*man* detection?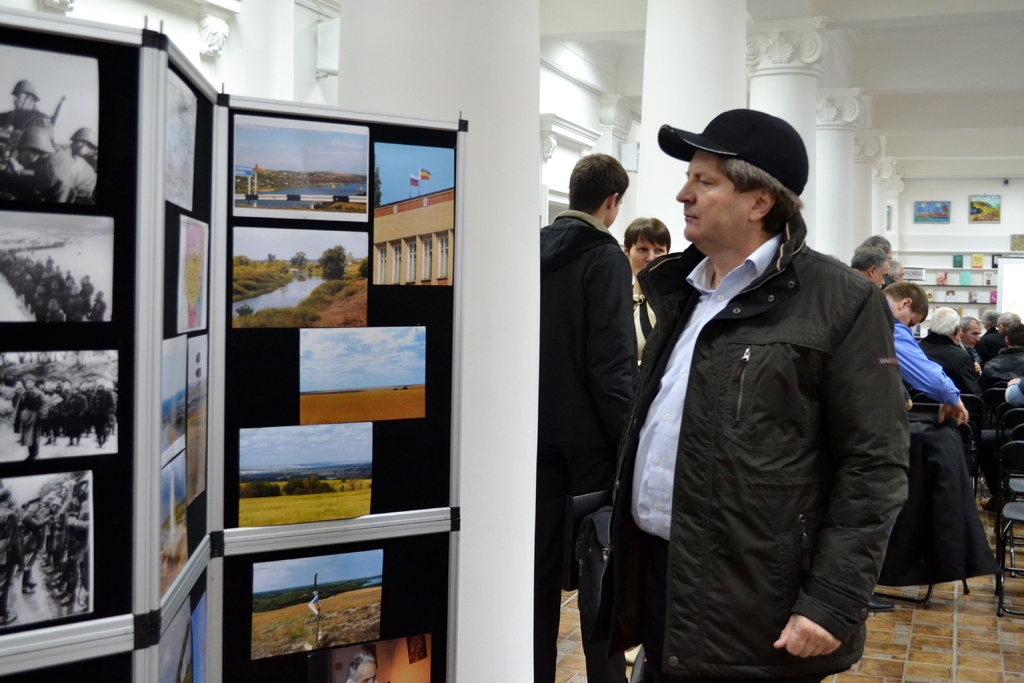
<region>873, 277, 968, 427</region>
